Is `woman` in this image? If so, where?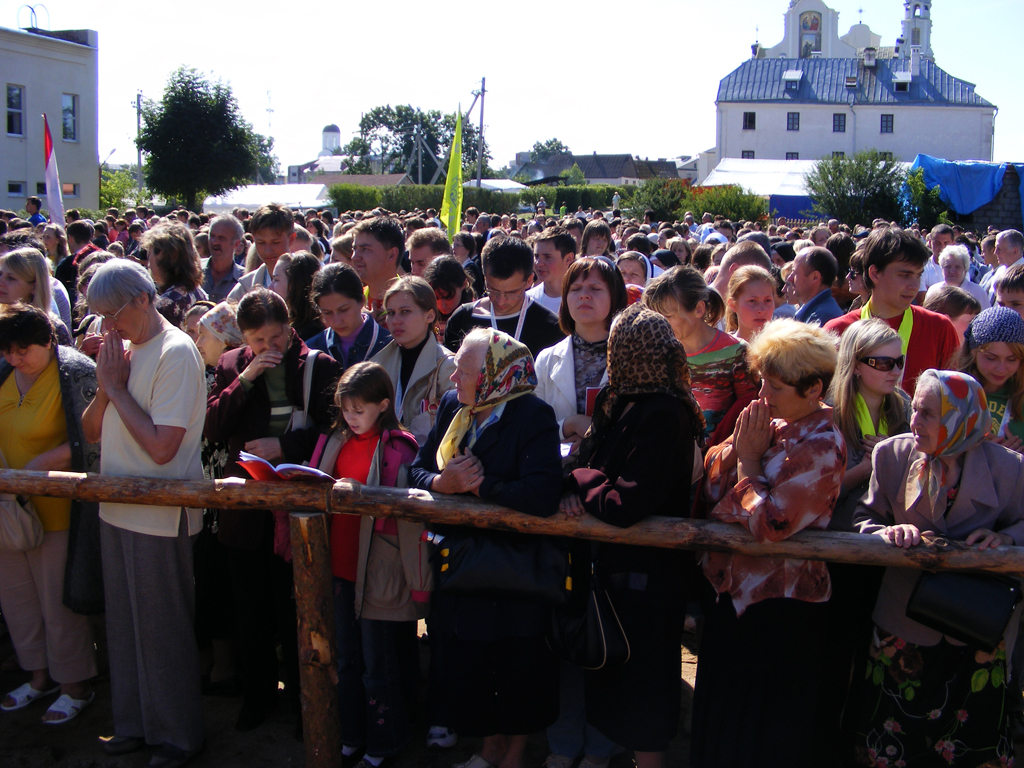
Yes, at x1=0 y1=295 x2=94 y2=727.
